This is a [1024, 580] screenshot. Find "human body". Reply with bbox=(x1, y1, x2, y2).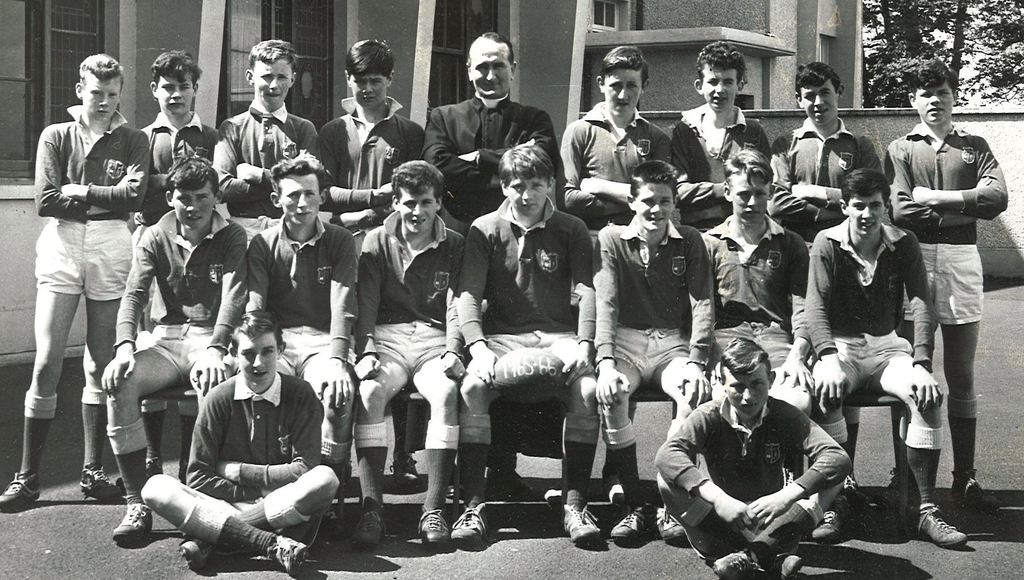
bbox=(321, 83, 429, 217).
